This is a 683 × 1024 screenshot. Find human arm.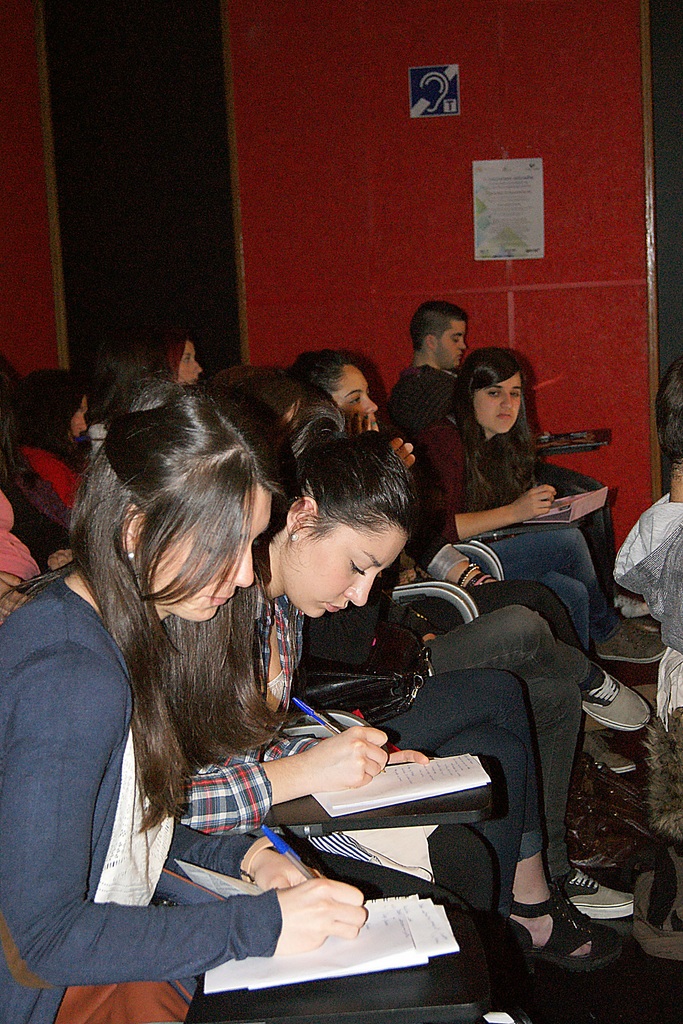
Bounding box: {"x1": 390, "y1": 435, "x2": 413, "y2": 469}.
